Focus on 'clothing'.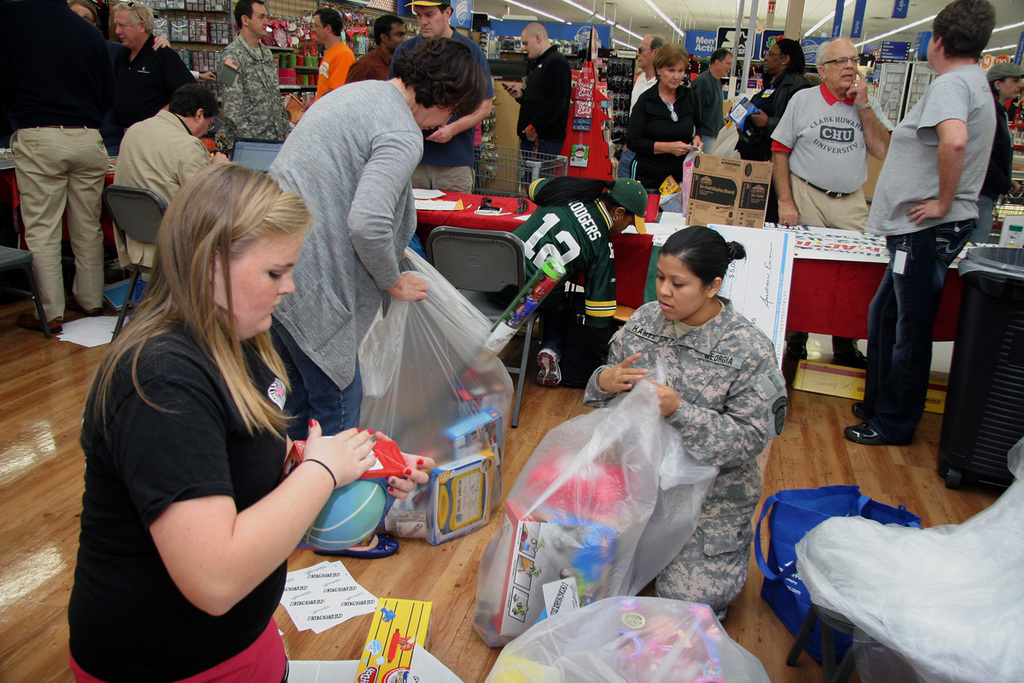
Focused at bbox=[315, 44, 356, 101].
